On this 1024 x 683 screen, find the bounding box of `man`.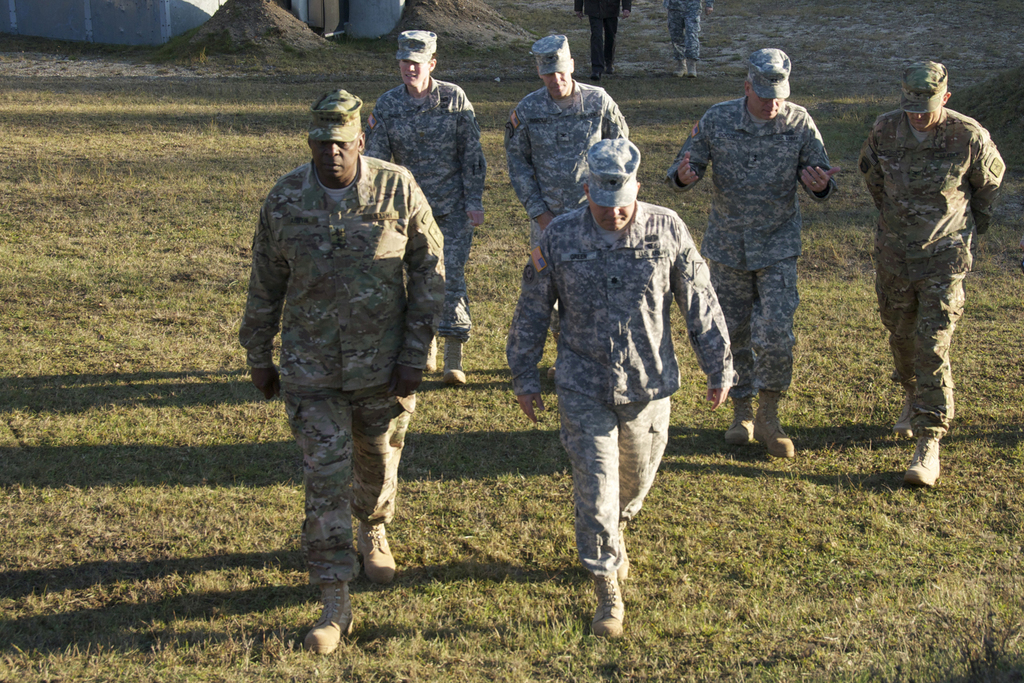
Bounding box: <region>661, 0, 716, 78</region>.
